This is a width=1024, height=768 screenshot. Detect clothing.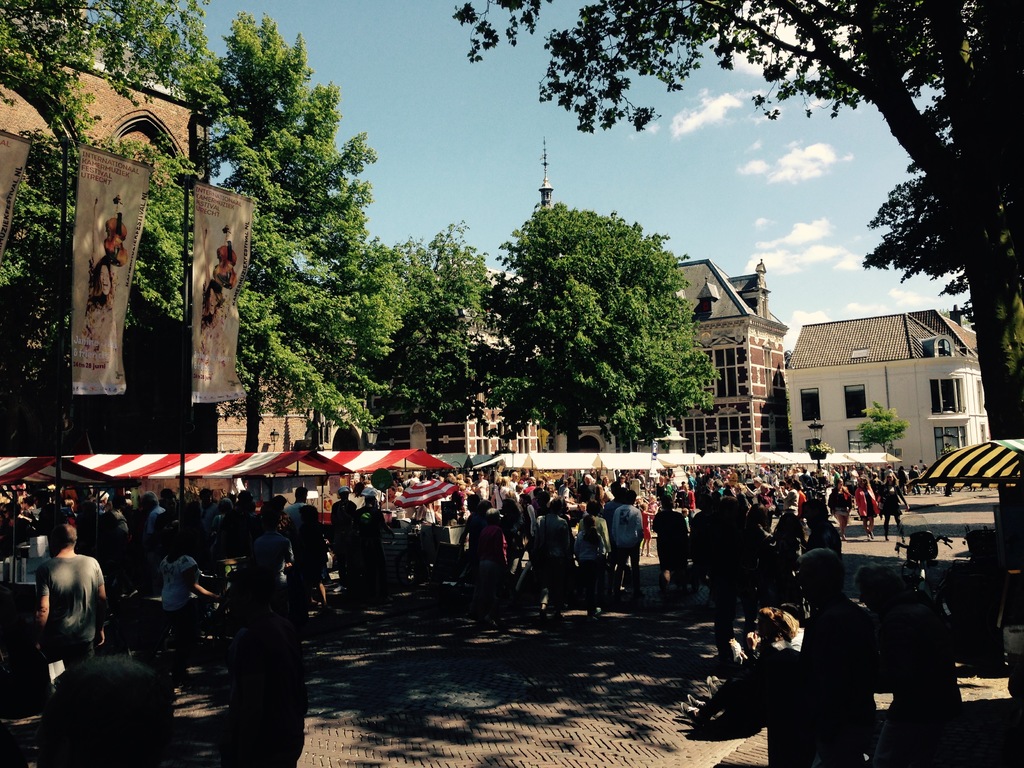
x1=756 y1=520 x2=781 y2=607.
